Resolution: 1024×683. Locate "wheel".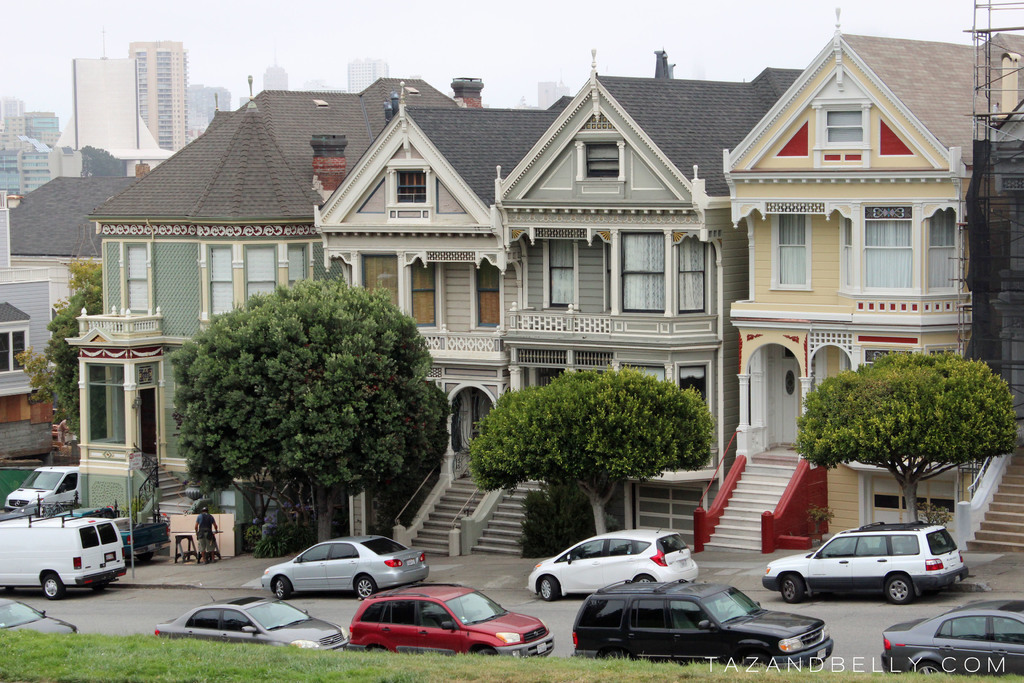
{"x1": 356, "y1": 576, "x2": 376, "y2": 598}.
